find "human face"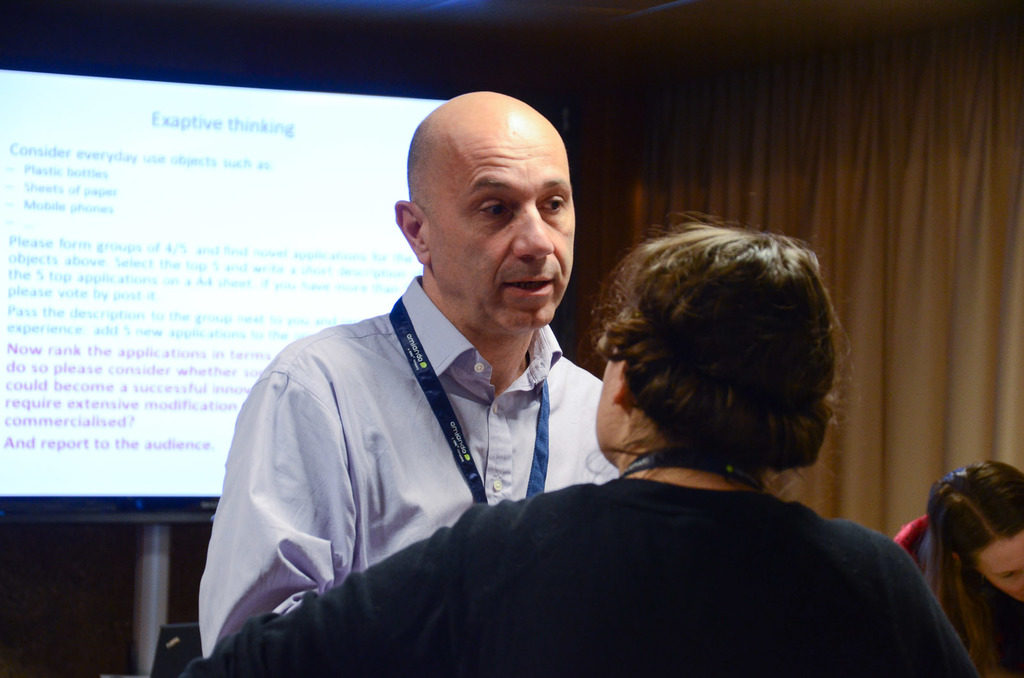
select_region(431, 132, 579, 324)
